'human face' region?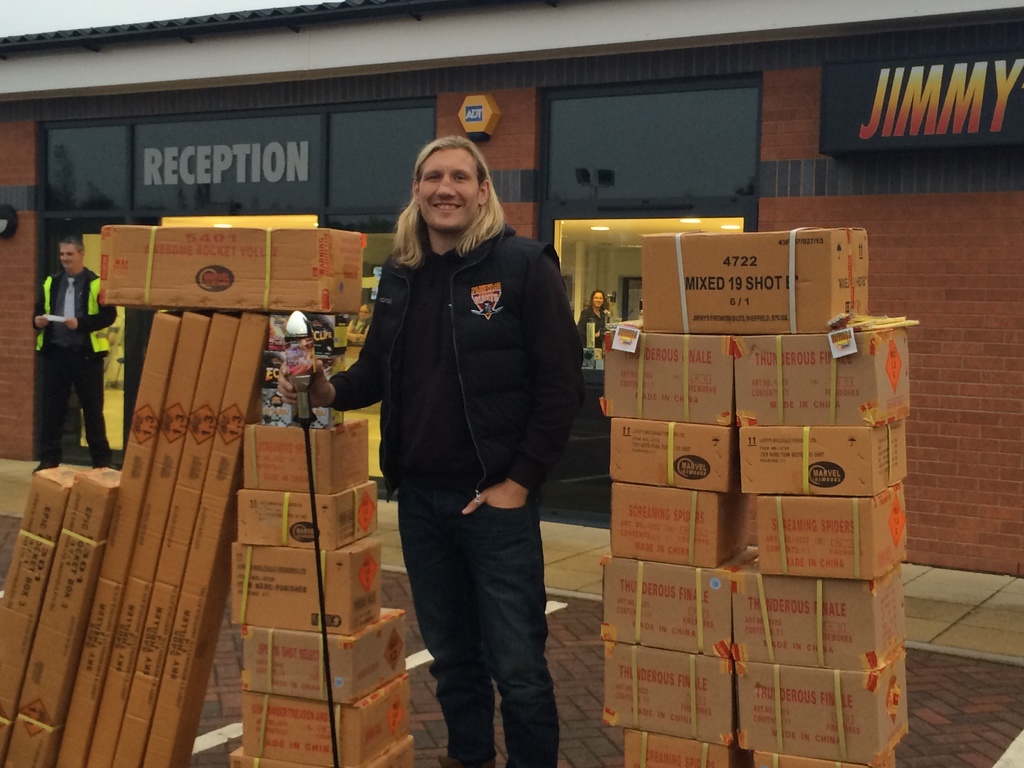
[57, 239, 82, 273]
